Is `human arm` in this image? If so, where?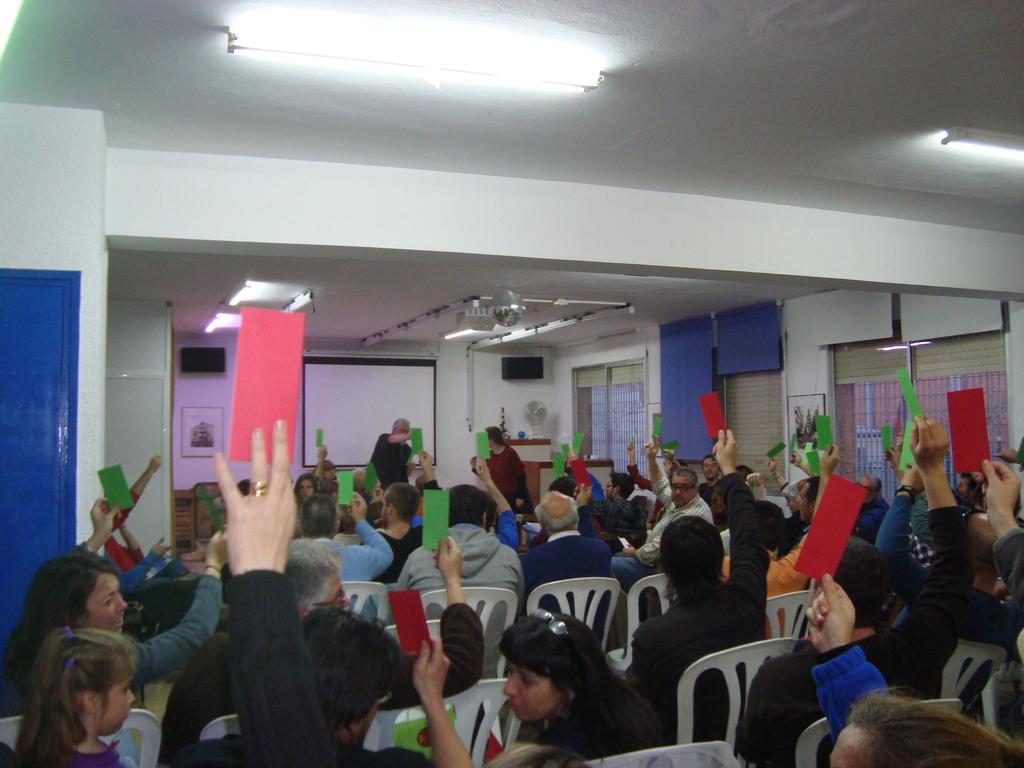
Yes, at Rect(116, 537, 182, 593).
